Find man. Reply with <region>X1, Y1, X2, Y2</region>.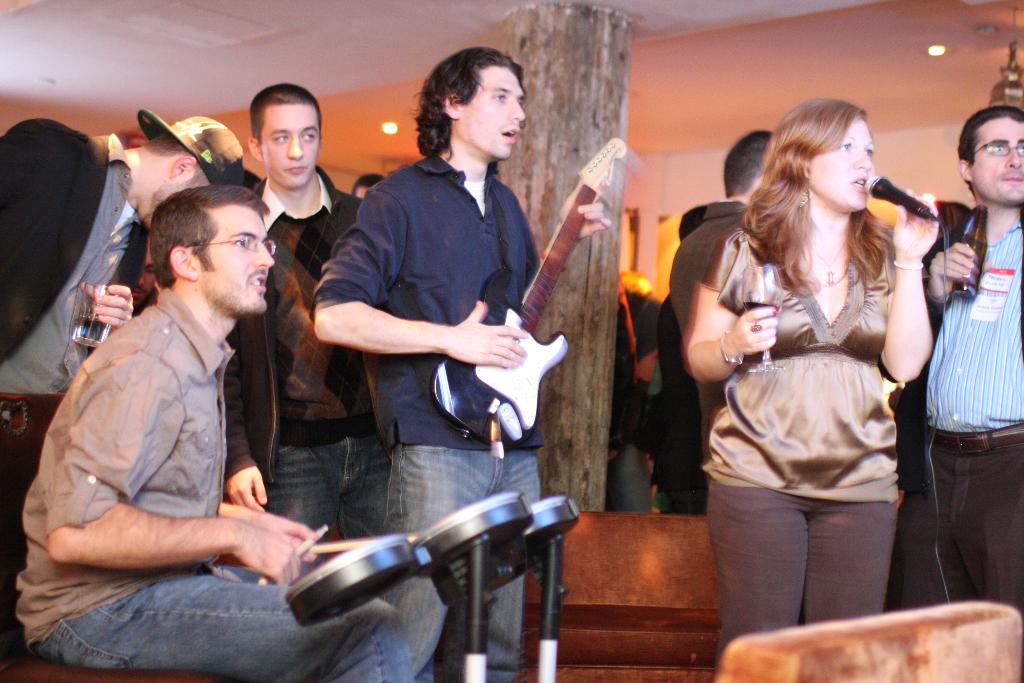
<region>664, 117, 801, 495</region>.
